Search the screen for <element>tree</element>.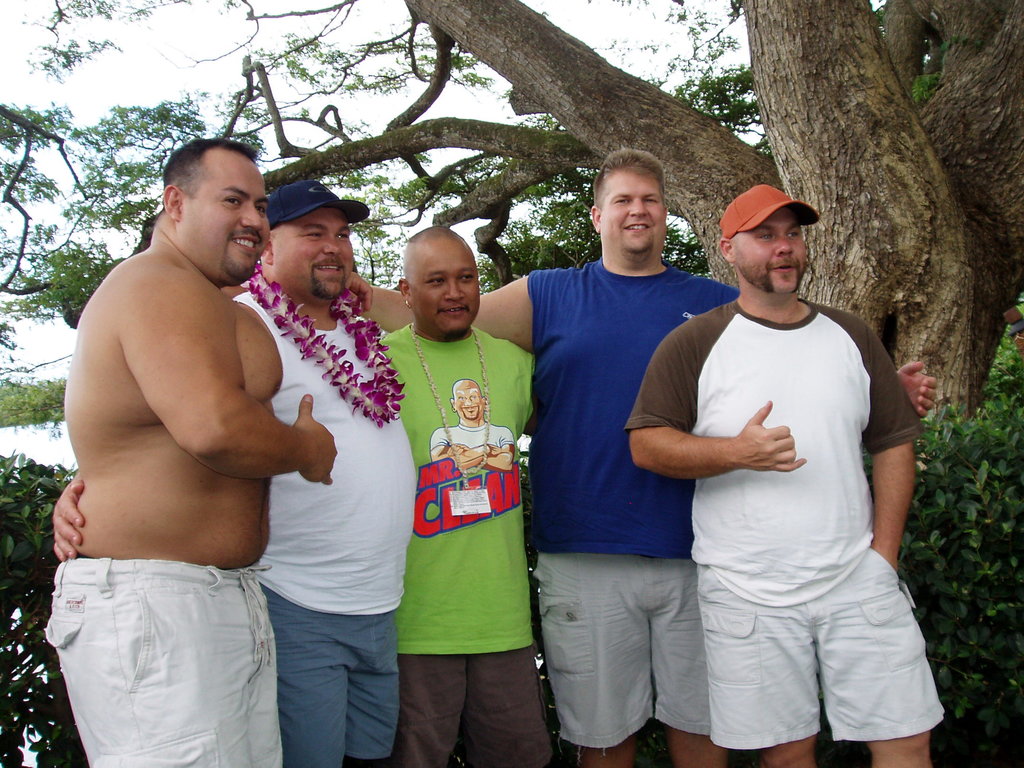
Found at [left=0, top=0, right=1023, bottom=483].
